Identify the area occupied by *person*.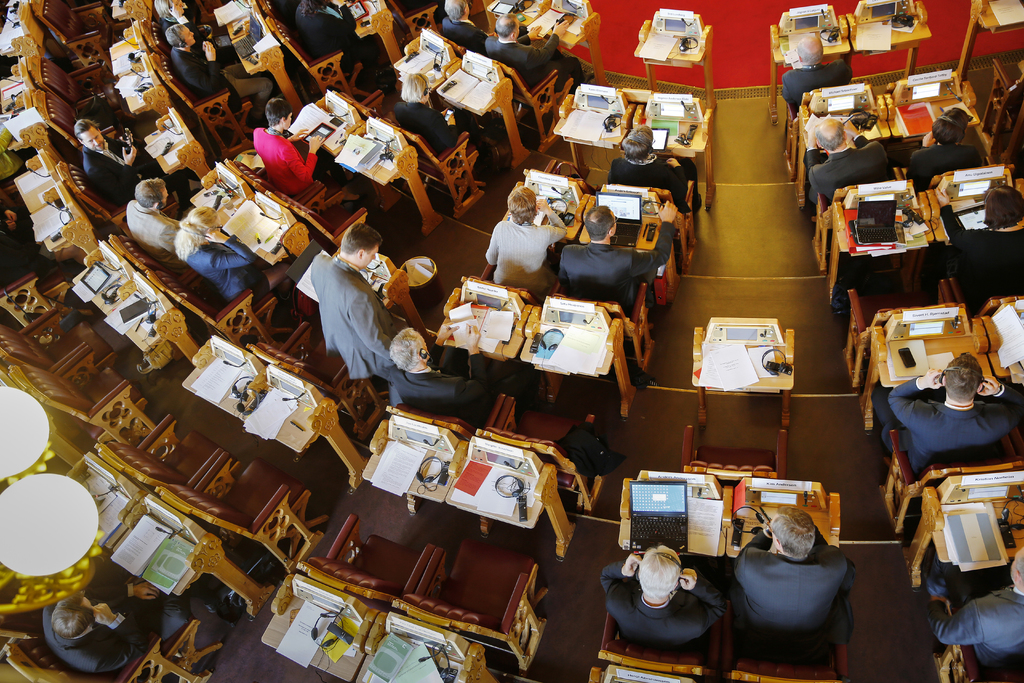
Area: bbox=(921, 545, 1023, 682).
